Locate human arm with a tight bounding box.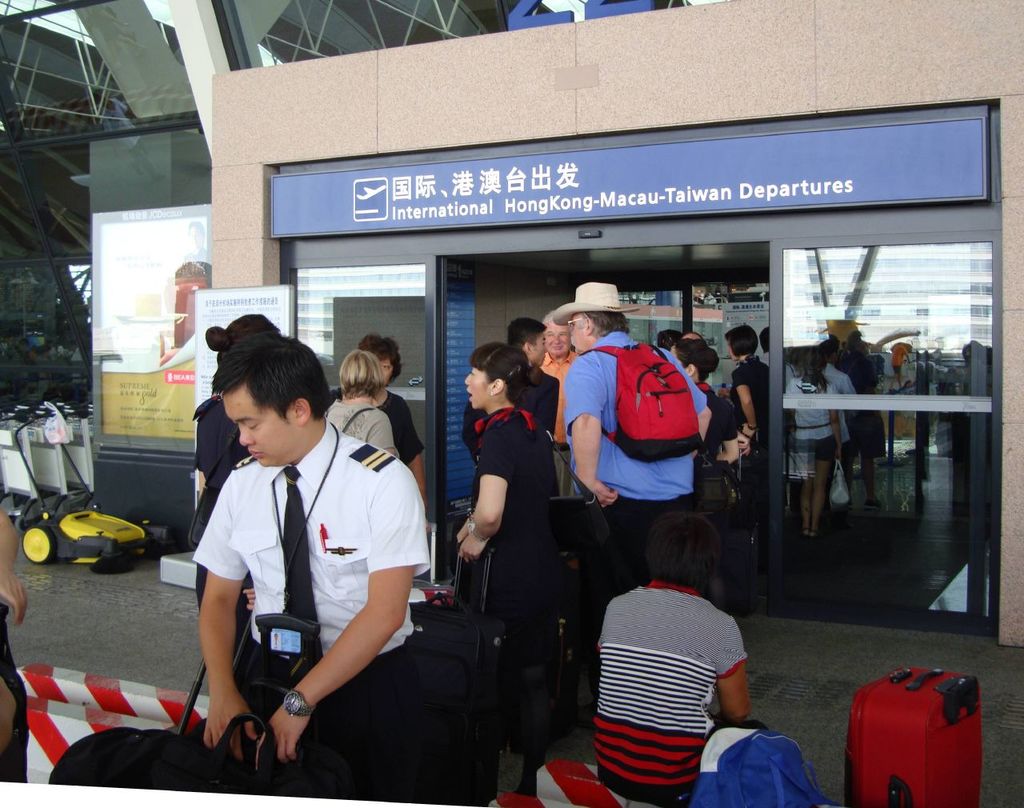
<box>182,557,240,726</box>.
